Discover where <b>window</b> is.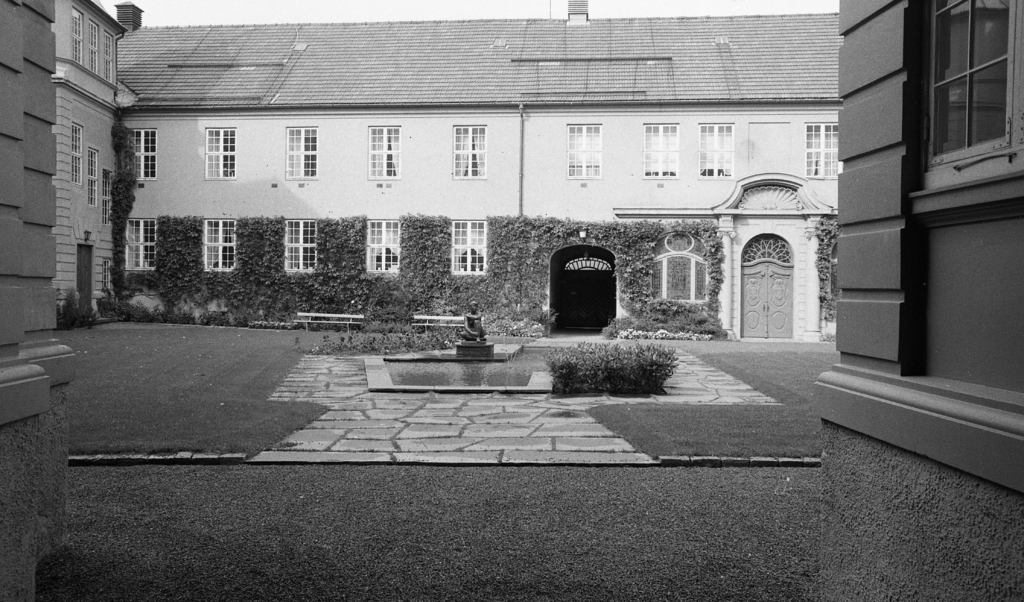
Discovered at [left=286, top=216, right=312, bottom=270].
